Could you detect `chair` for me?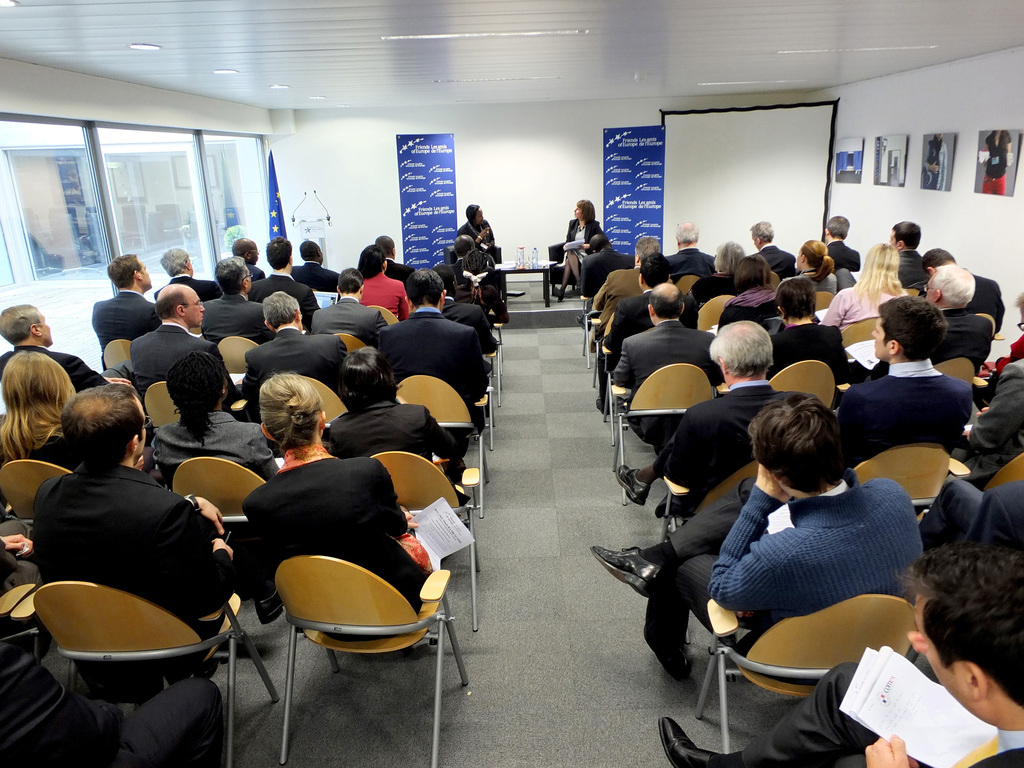
Detection result: <region>152, 381, 175, 436</region>.
